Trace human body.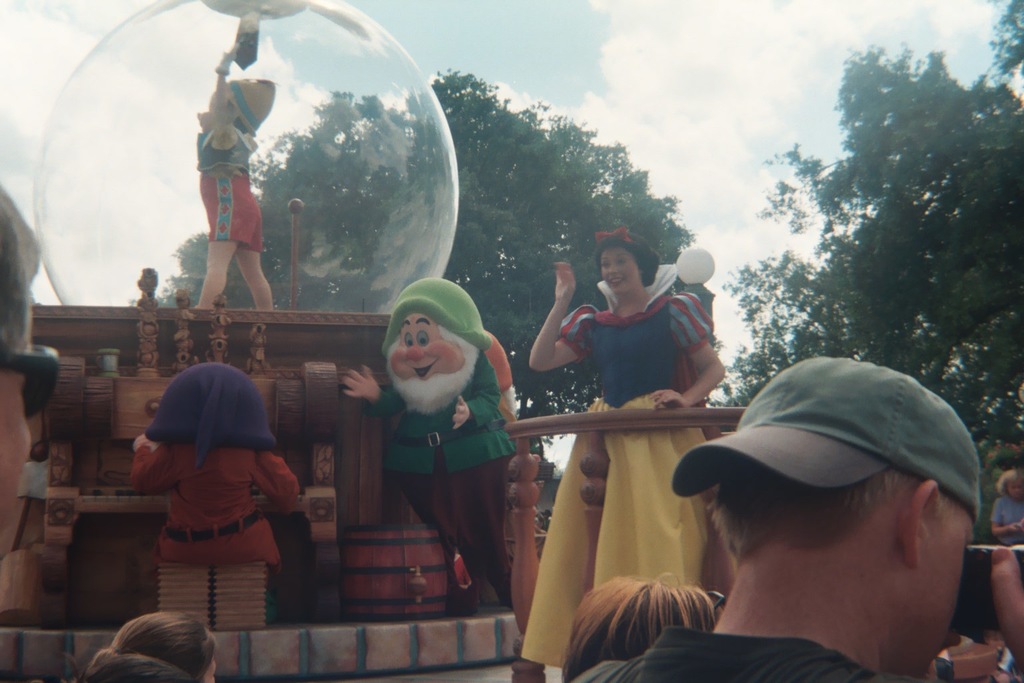
Traced to bbox=(333, 344, 514, 612).
